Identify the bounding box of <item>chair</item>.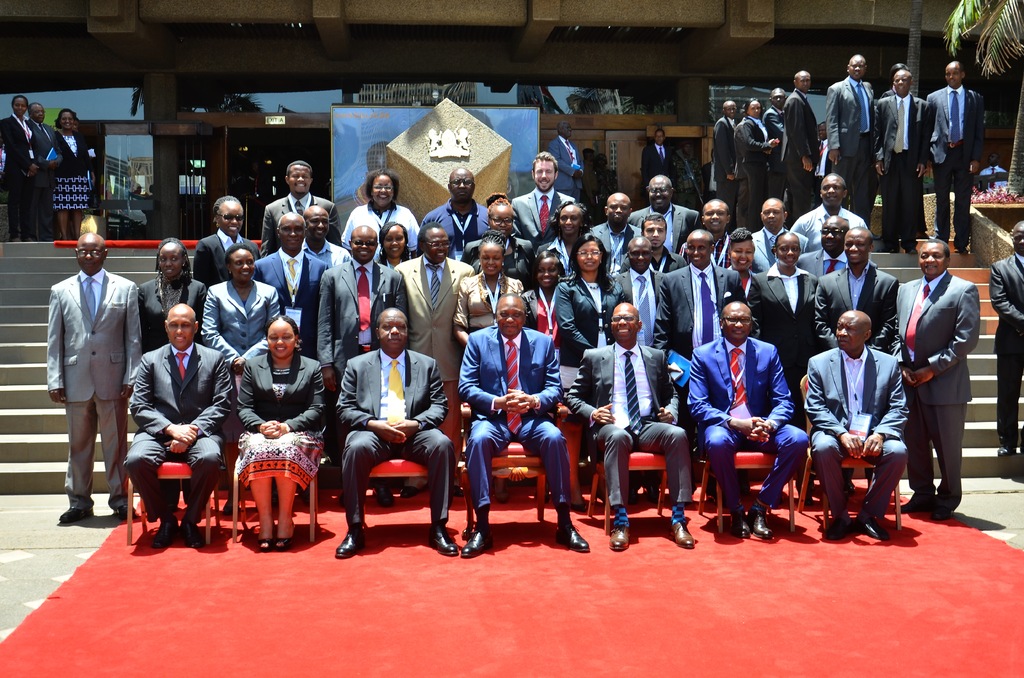
(left=797, top=374, right=904, bottom=530).
